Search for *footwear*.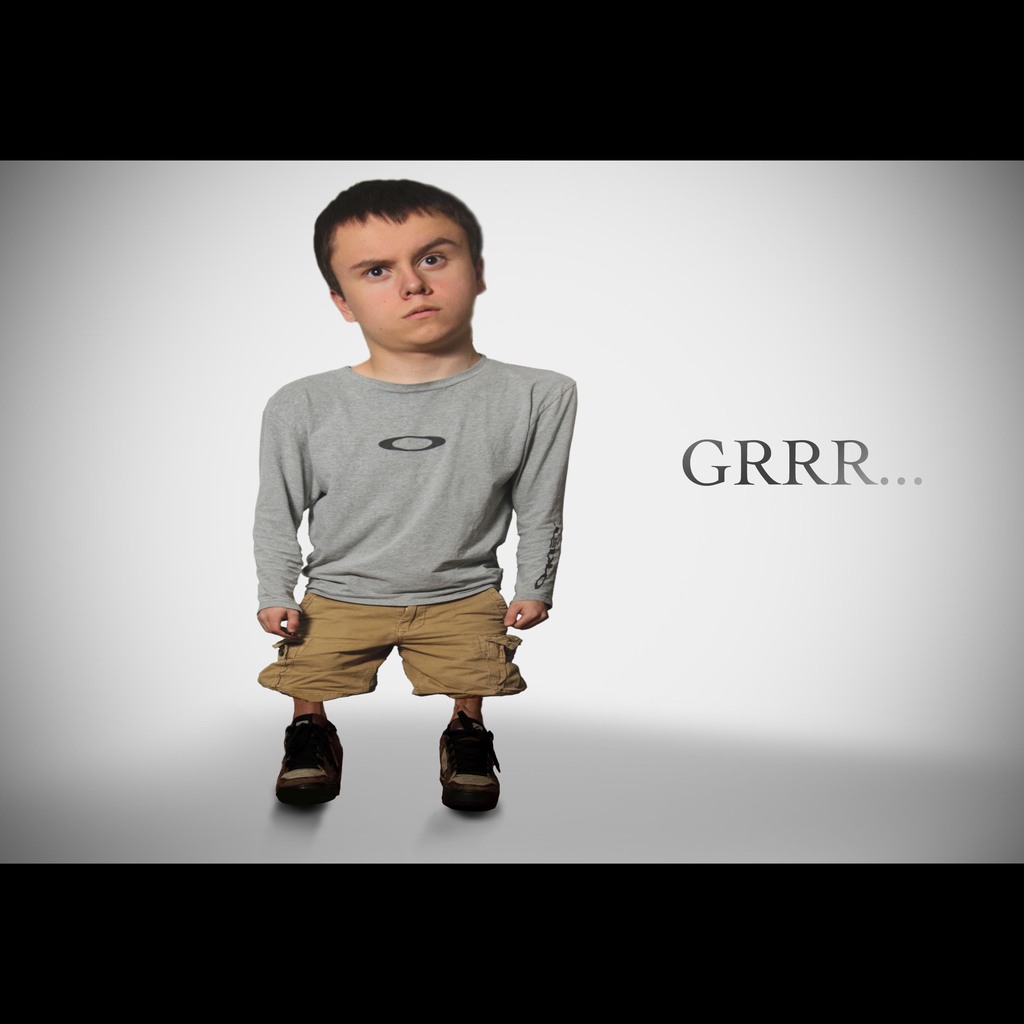
Found at [273, 711, 347, 809].
